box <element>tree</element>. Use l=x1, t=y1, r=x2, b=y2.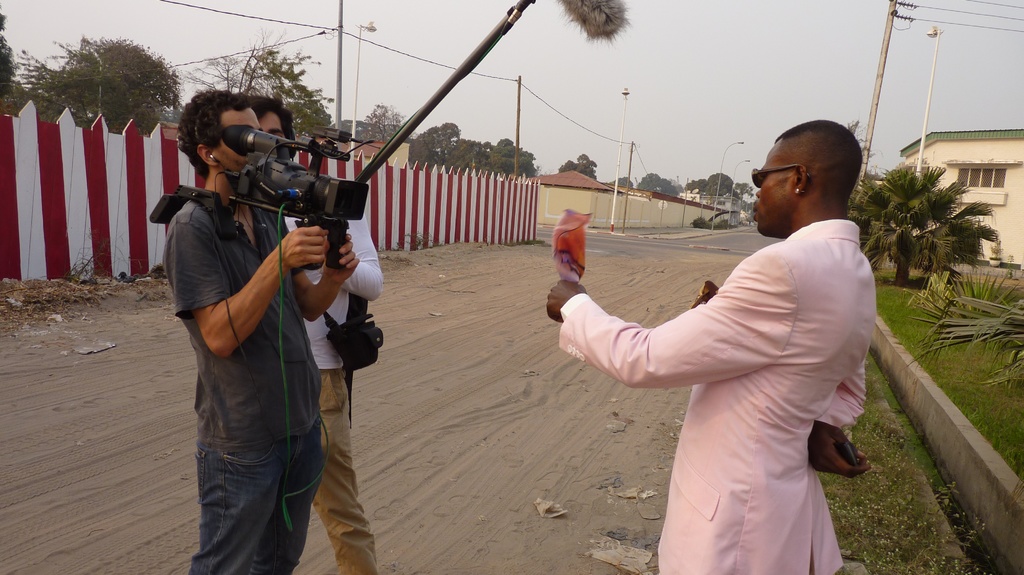
l=360, t=100, r=543, b=178.
